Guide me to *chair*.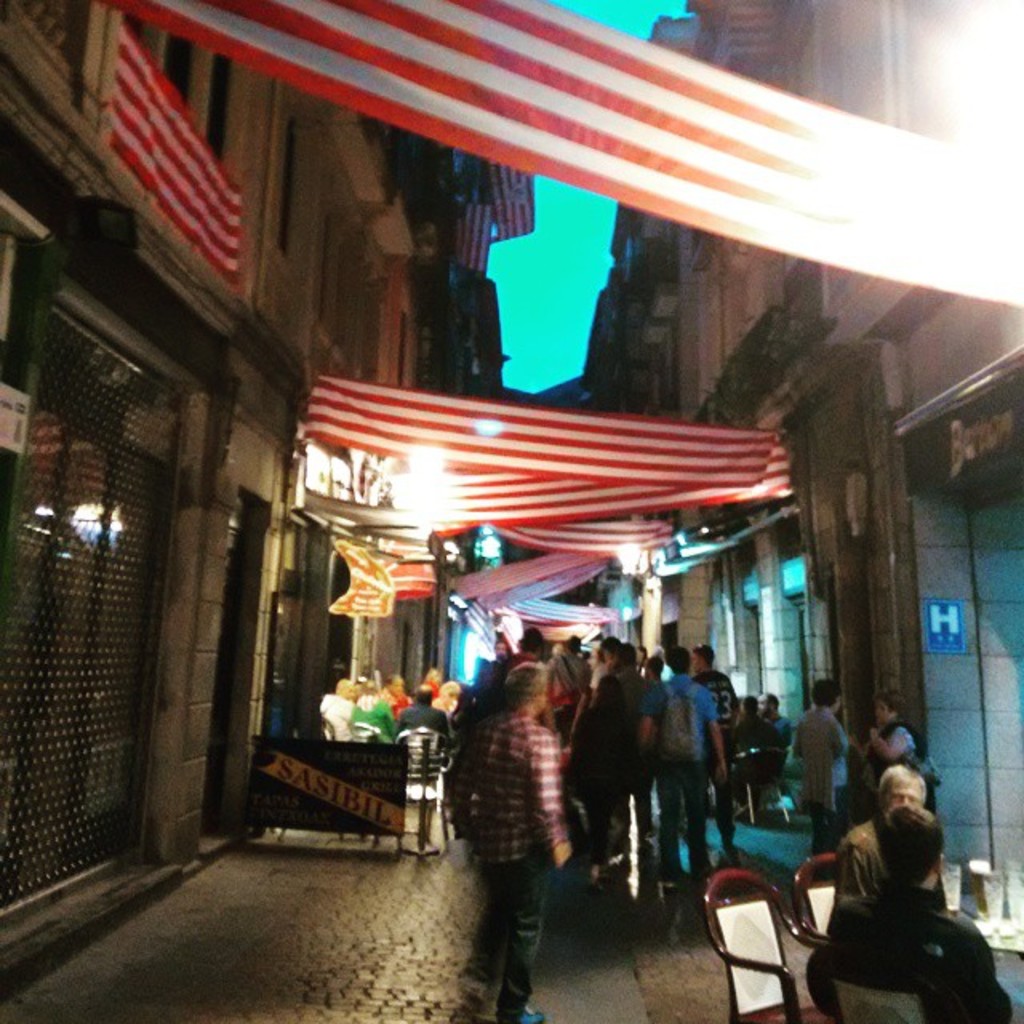
Guidance: 394/725/450/853.
